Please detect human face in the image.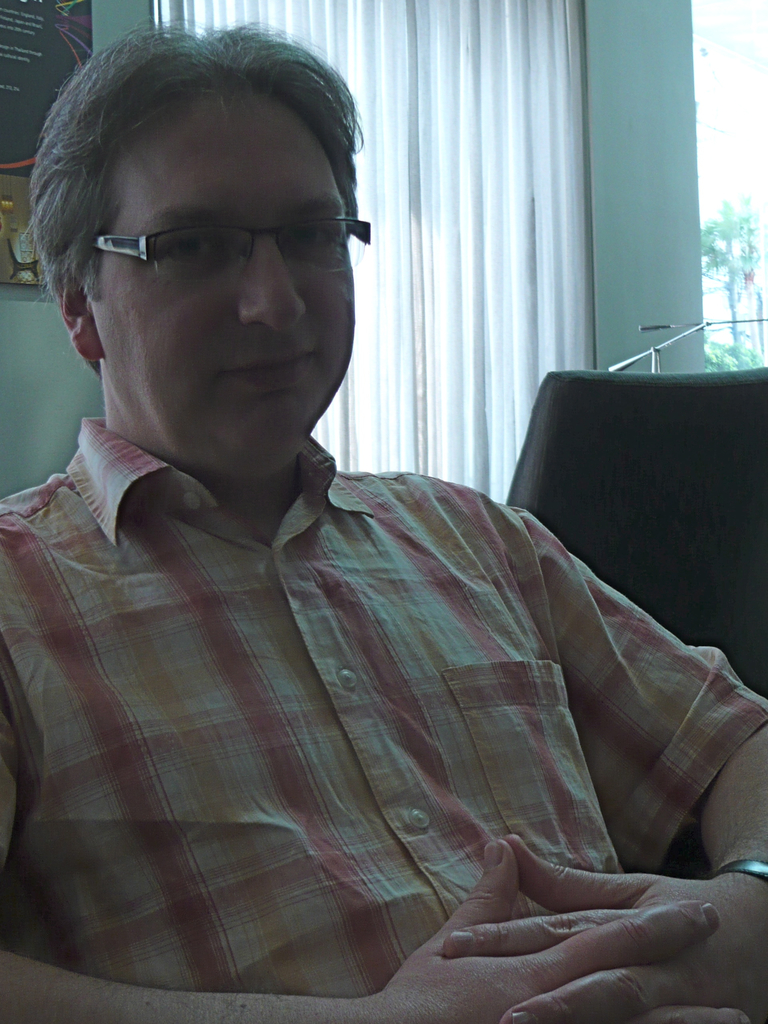
86 83 355 462.
